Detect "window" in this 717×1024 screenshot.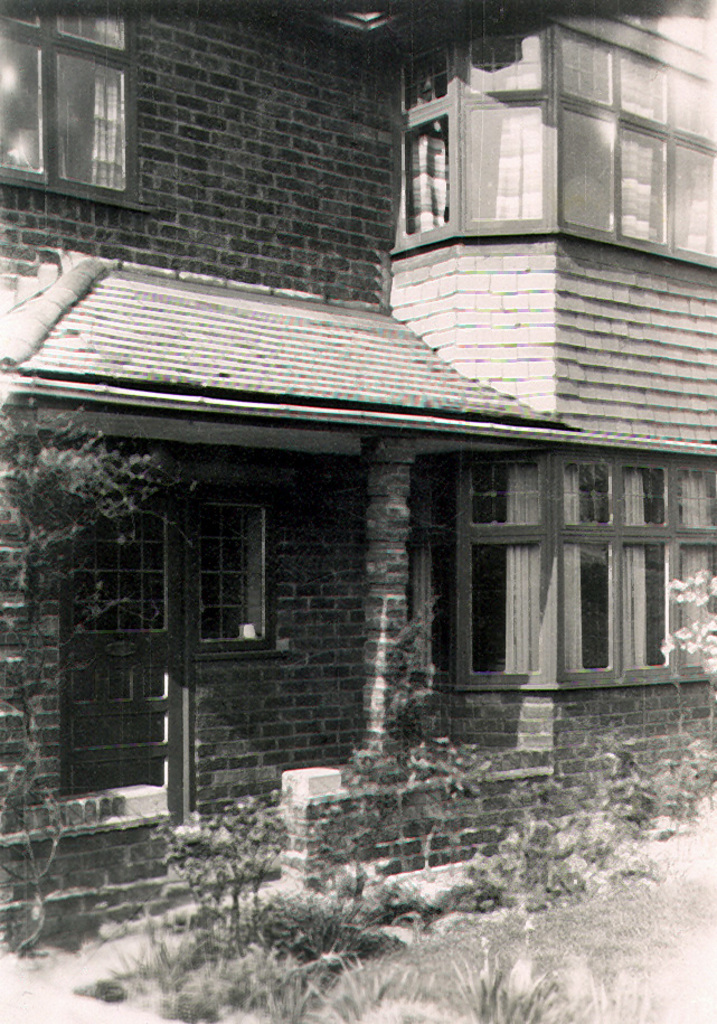
Detection: [470, 36, 539, 226].
